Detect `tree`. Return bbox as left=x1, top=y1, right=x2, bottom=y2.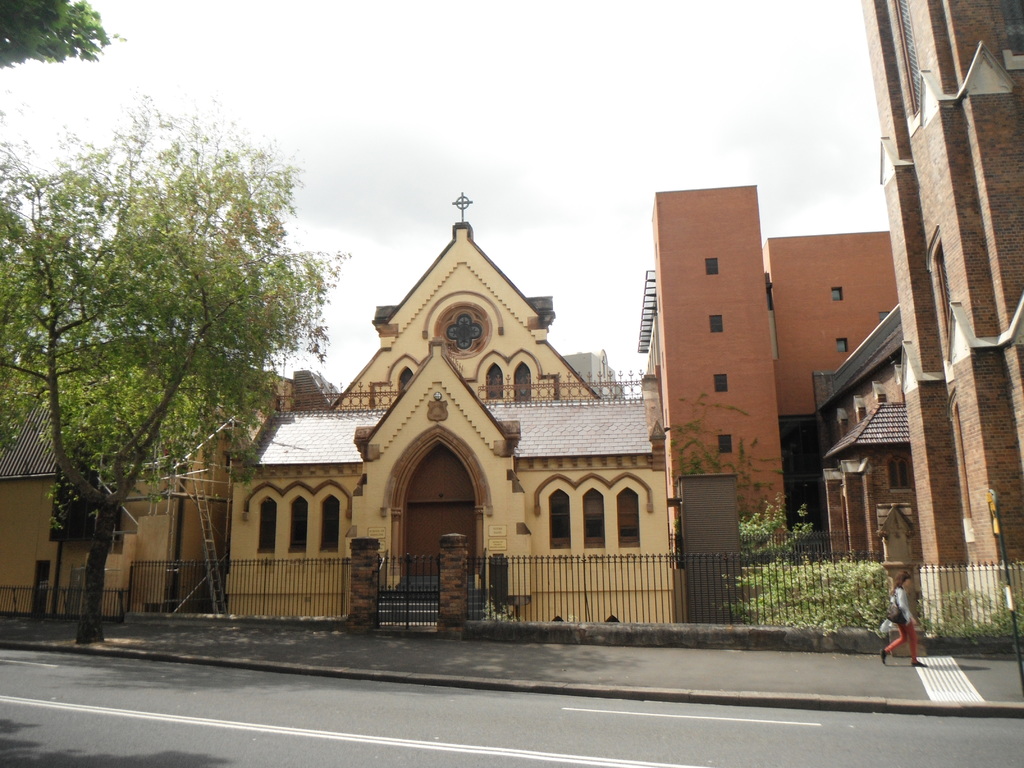
left=0, top=0, right=138, bottom=74.
